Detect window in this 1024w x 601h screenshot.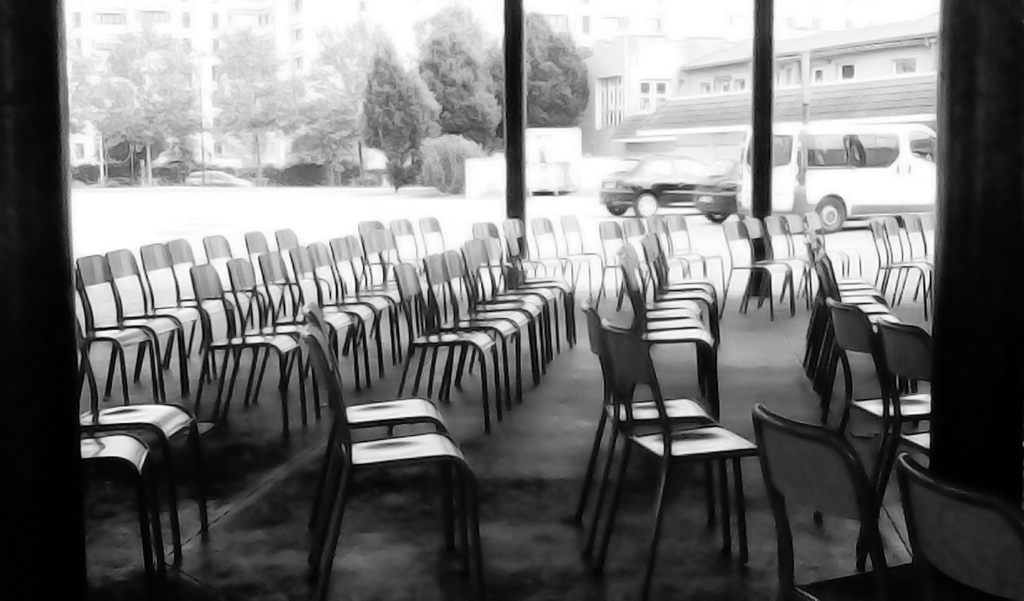
Detection: left=838, top=61, right=858, bottom=78.
